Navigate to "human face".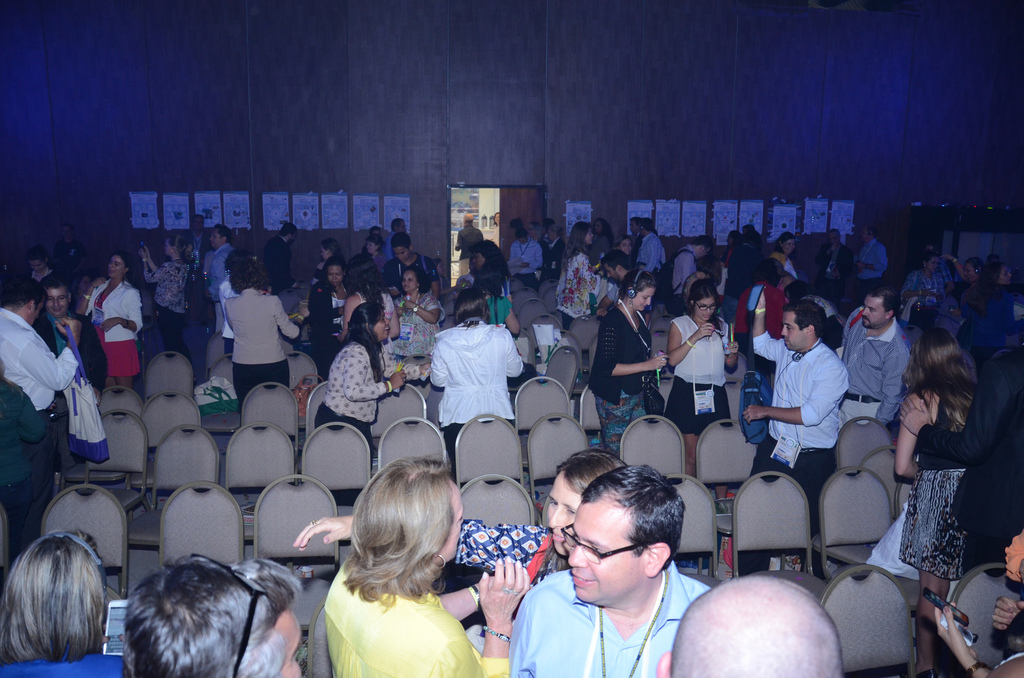
Navigation target: bbox=(399, 249, 408, 261).
